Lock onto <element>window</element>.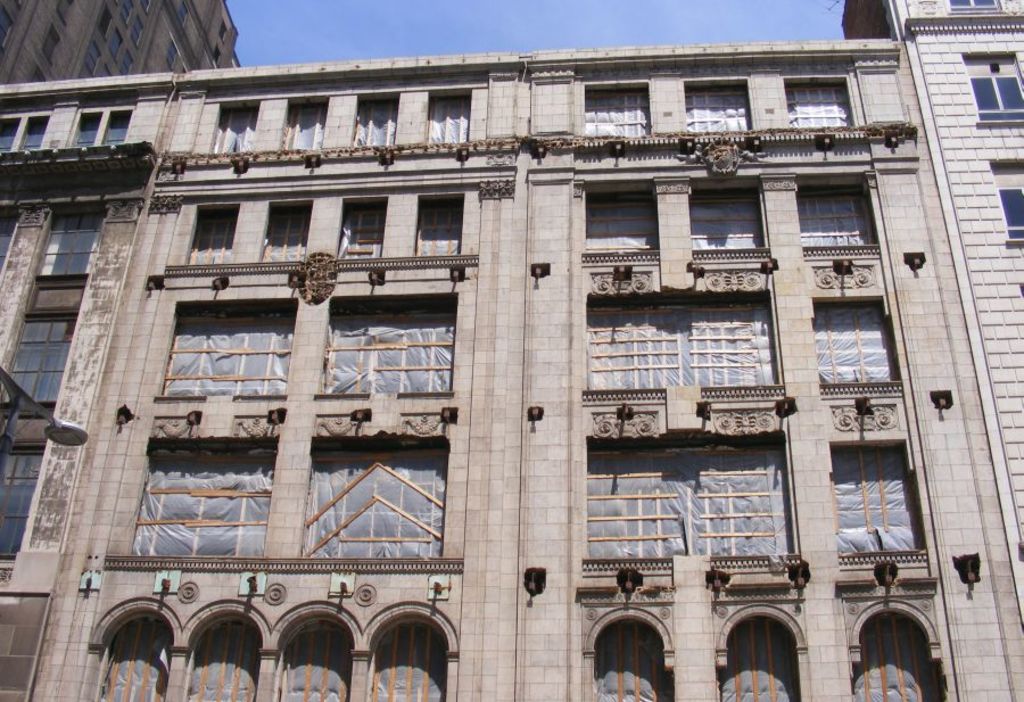
Locked: (996,187,1023,241).
